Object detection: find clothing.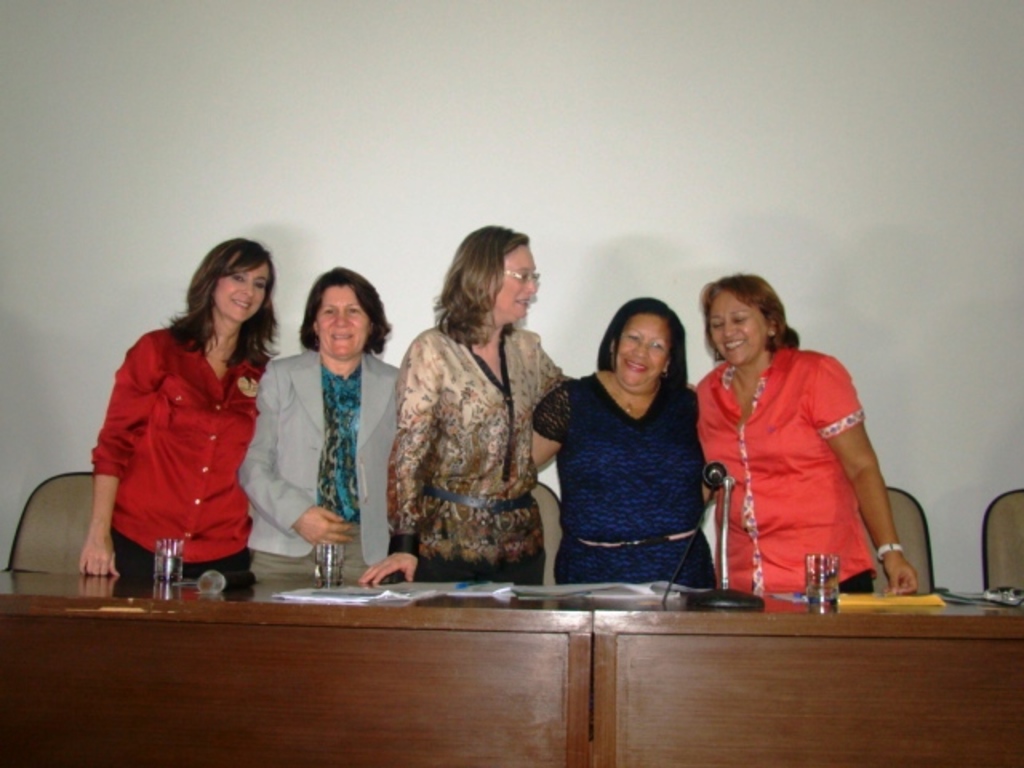
left=531, top=370, right=718, bottom=595.
